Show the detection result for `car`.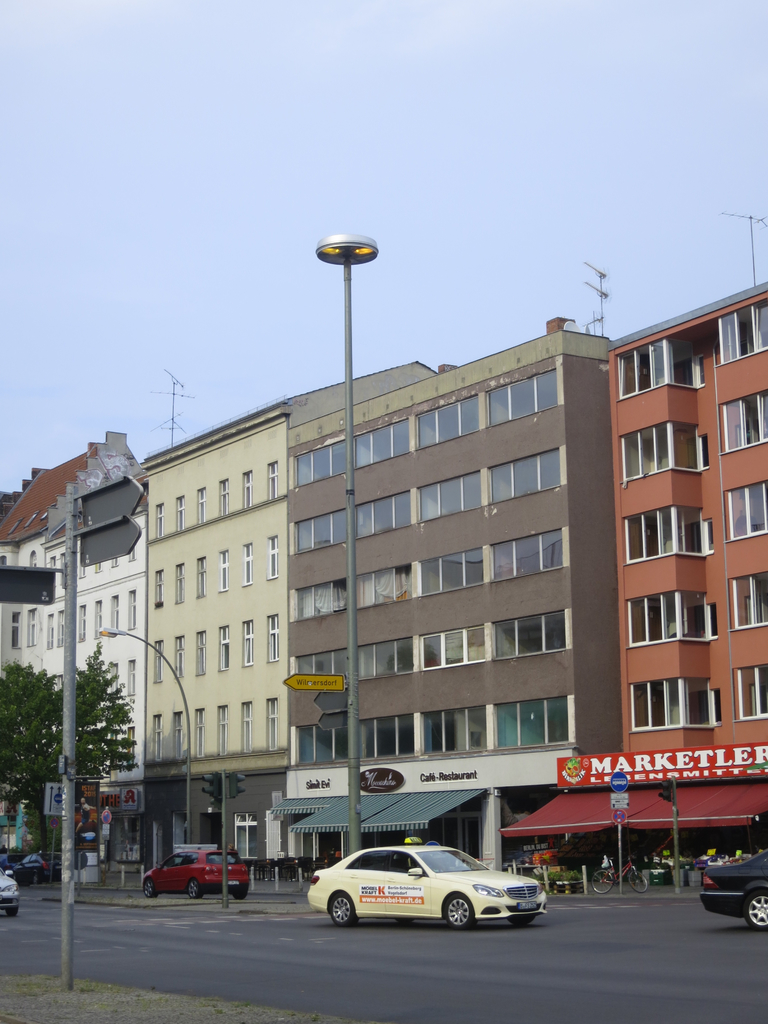
bbox=(698, 852, 767, 931).
